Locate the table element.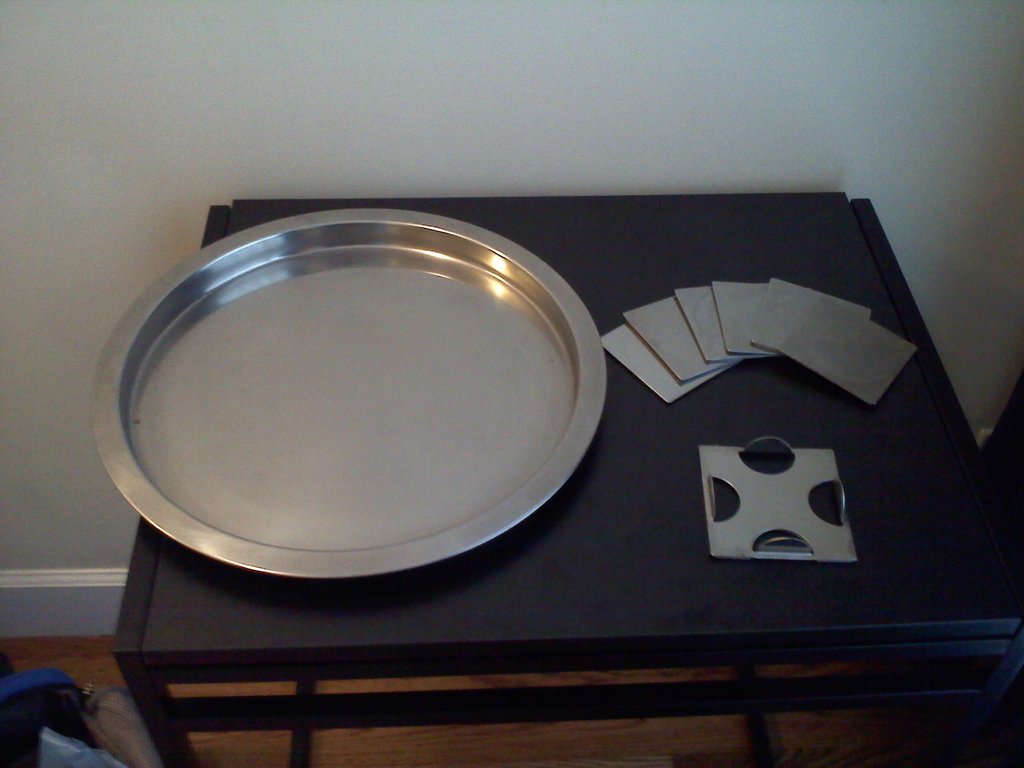
Element bbox: box=[104, 178, 1023, 767].
